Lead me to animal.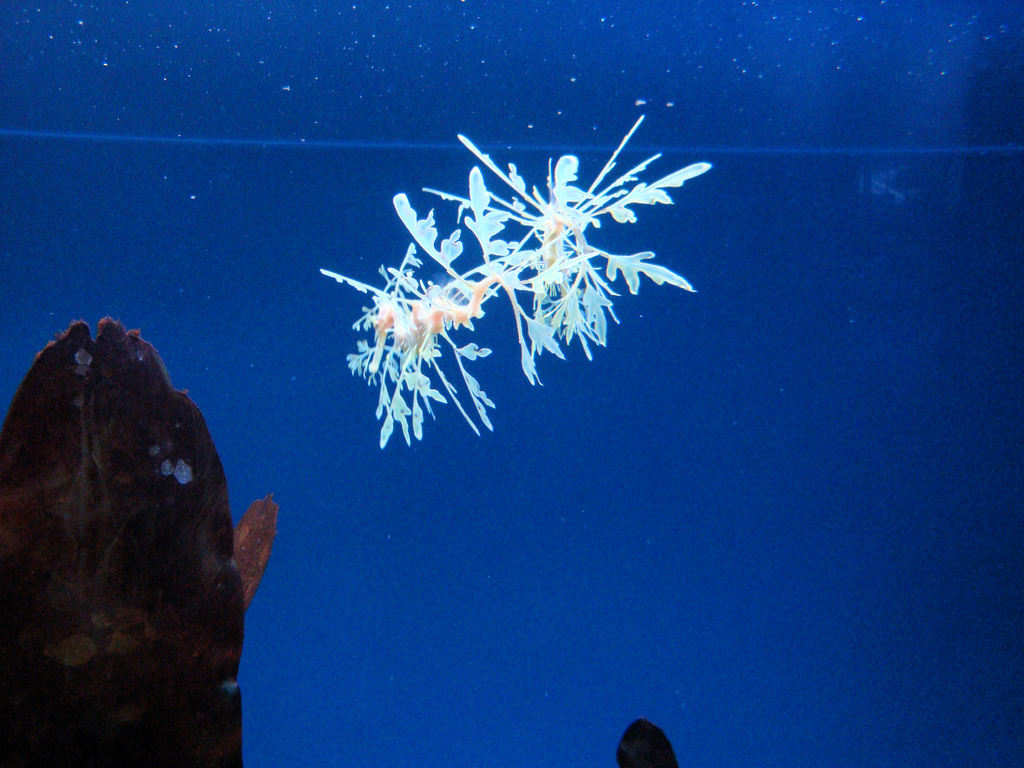
Lead to x1=0 y1=314 x2=284 y2=767.
